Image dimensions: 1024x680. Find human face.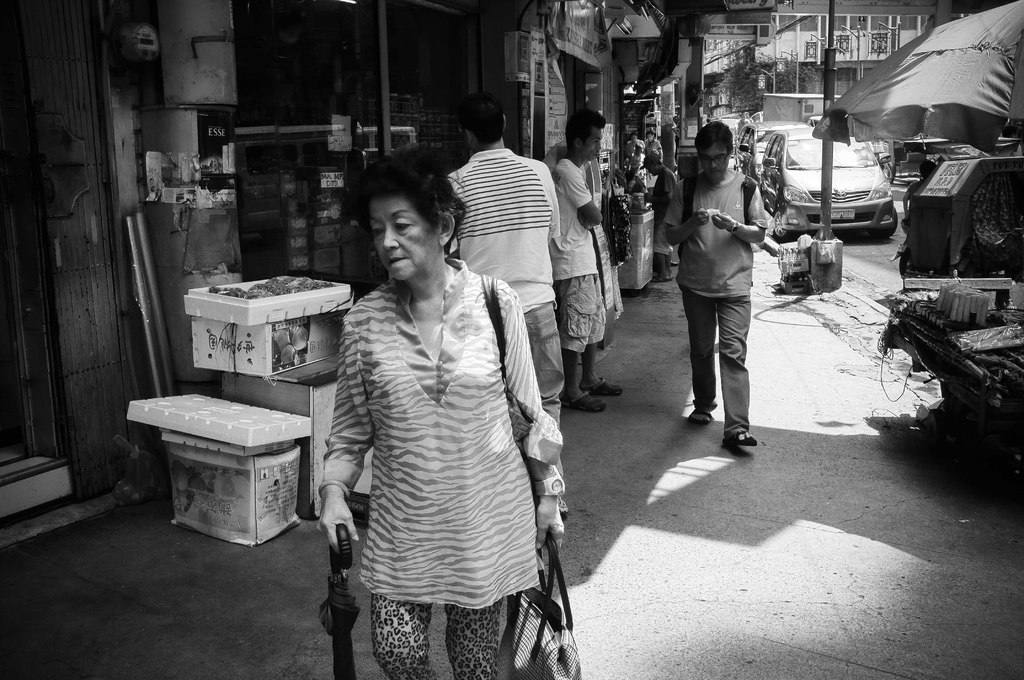
bbox=[698, 143, 728, 182].
